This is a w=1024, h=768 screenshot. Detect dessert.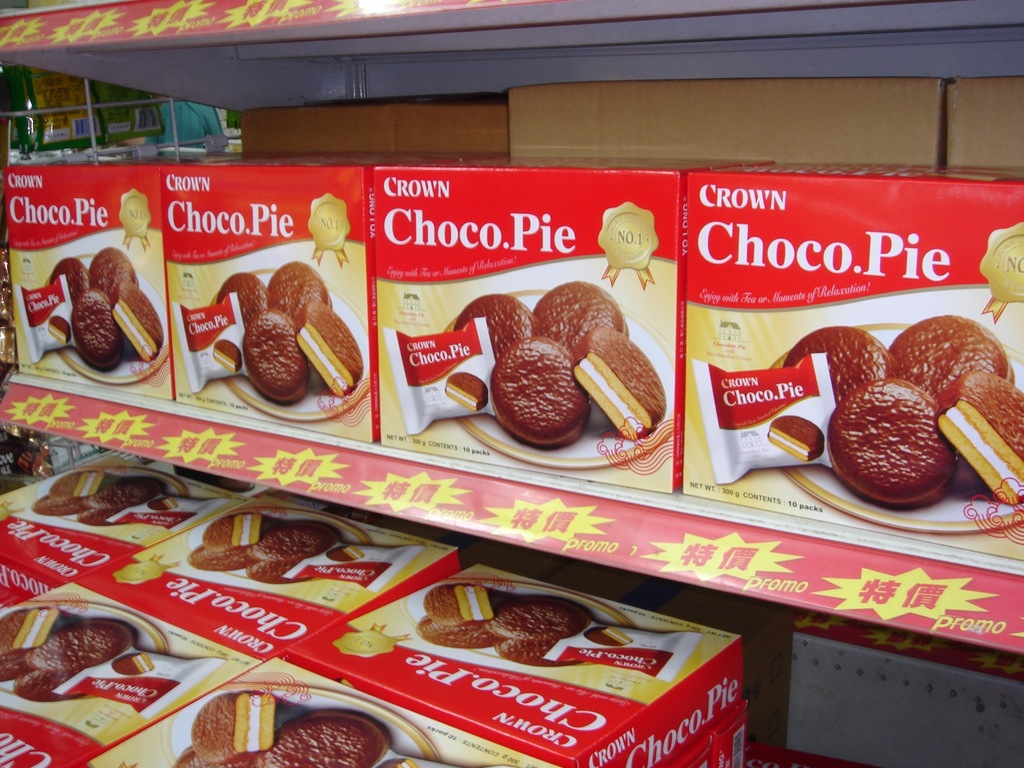
(0, 606, 141, 703).
